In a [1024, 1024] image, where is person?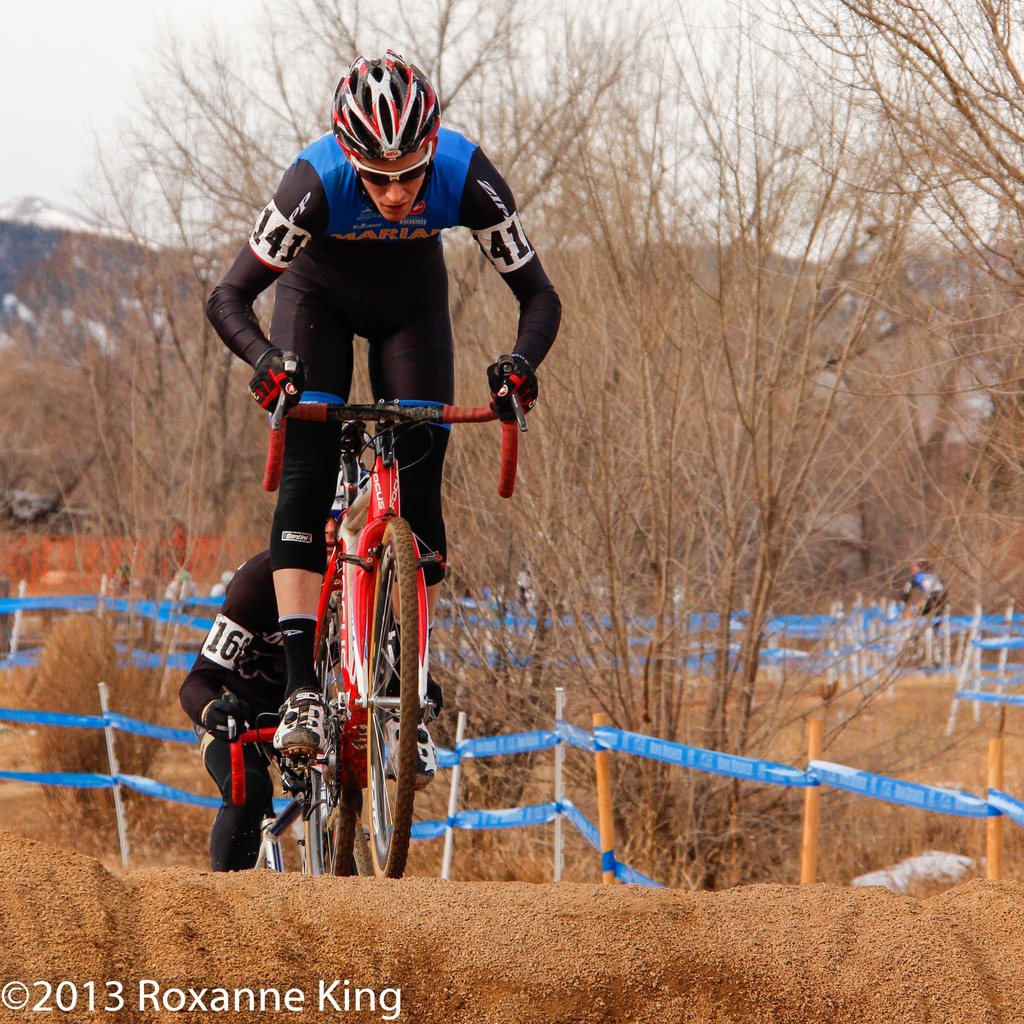
select_region(899, 557, 952, 643).
